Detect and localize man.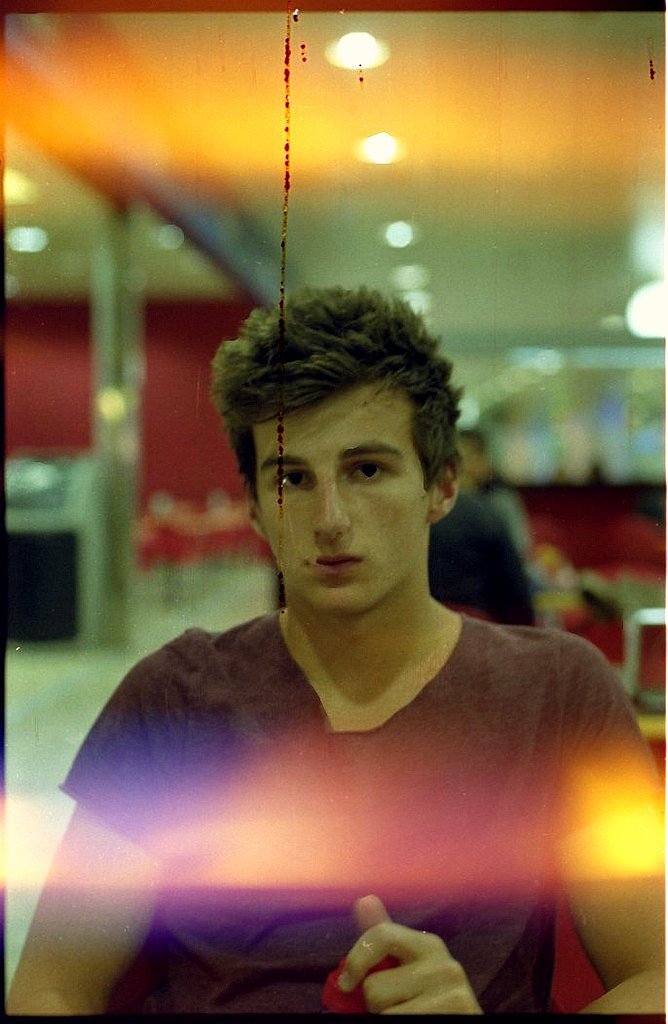
Localized at bbox(0, 278, 667, 1021).
